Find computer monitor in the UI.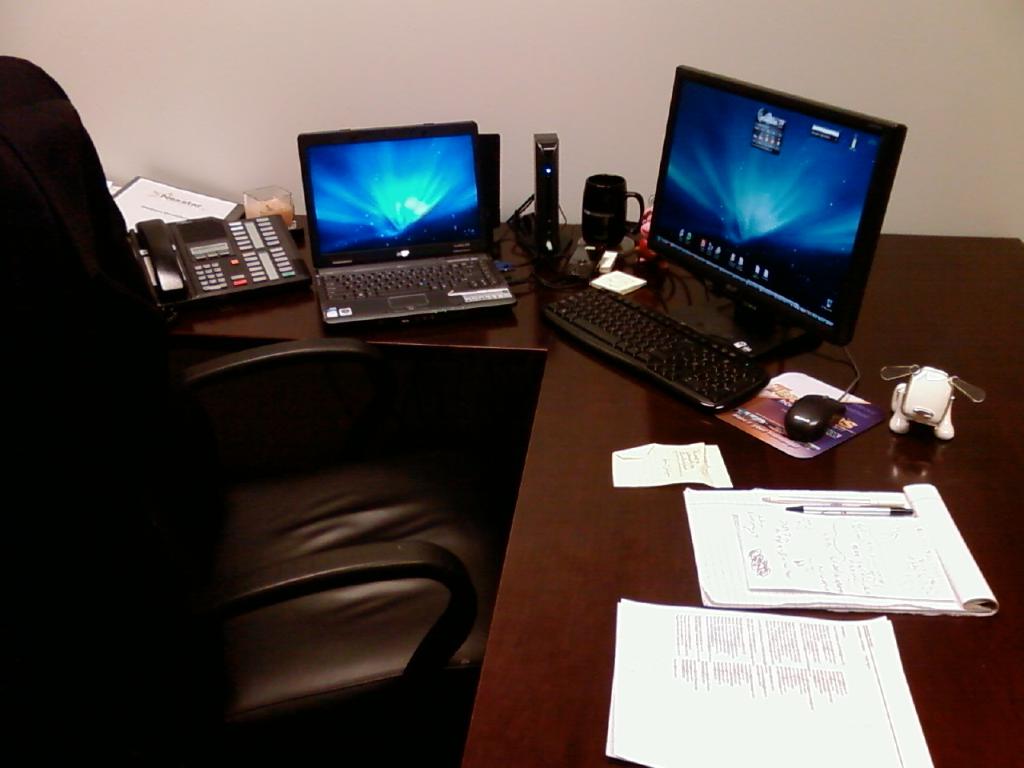
UI element at box(637, 39, 901, 386).
